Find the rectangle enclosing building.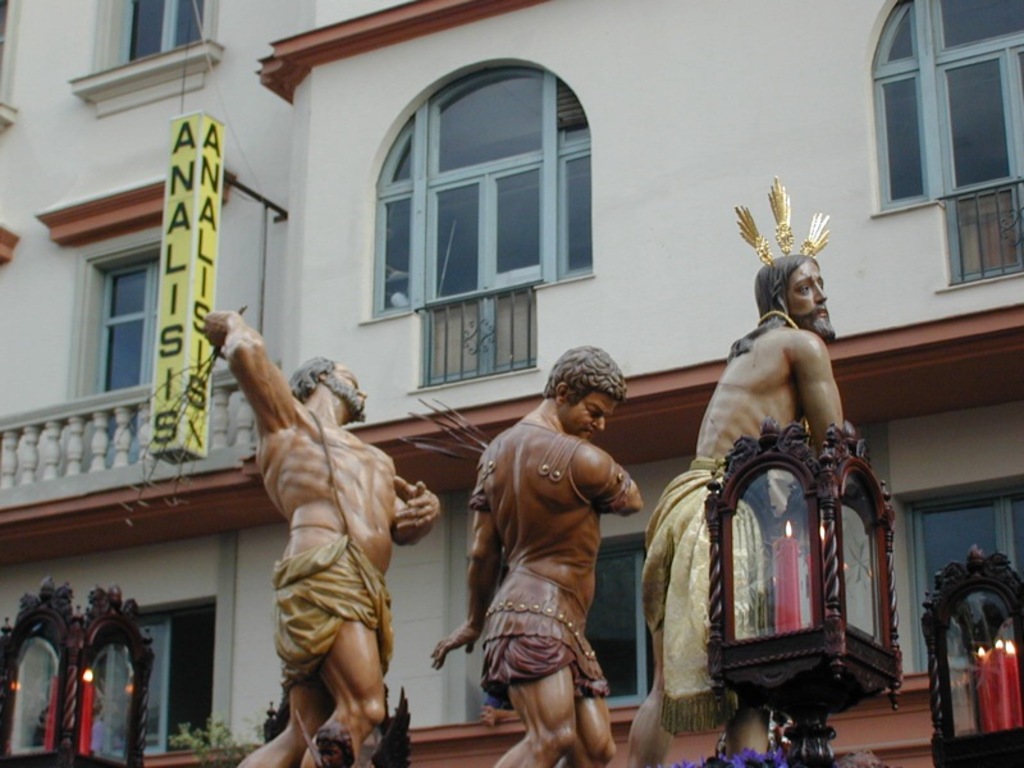
bbox(0, 0, 1023, 767).
